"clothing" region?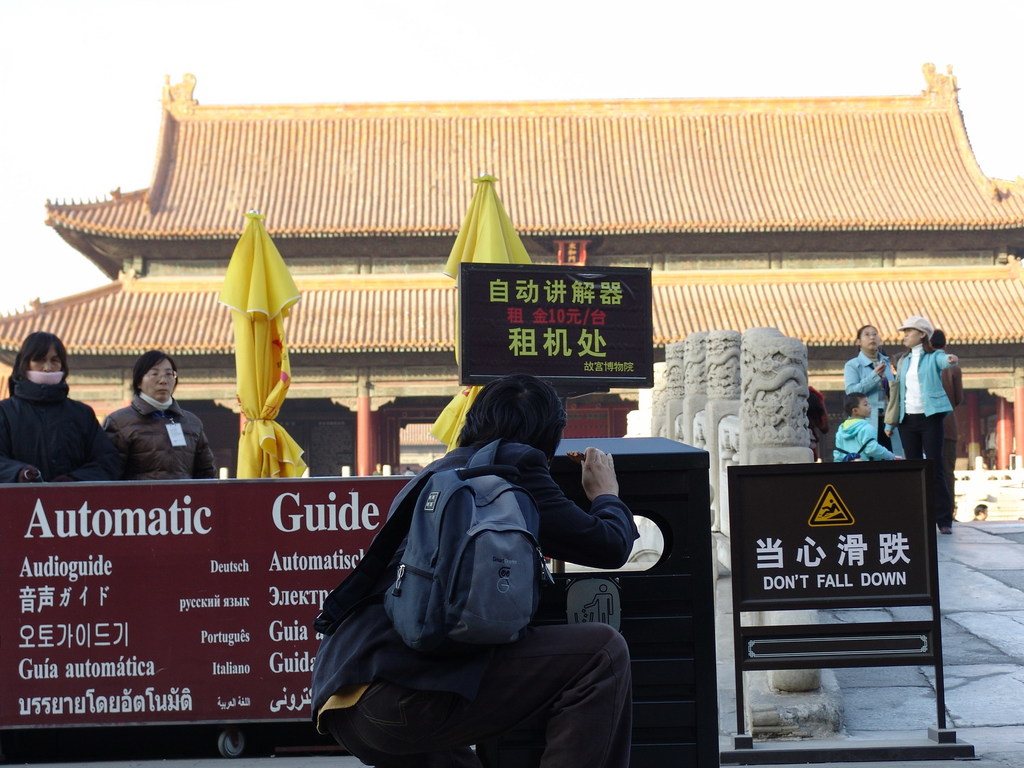
left=334, top=441, right=645, bottom=764
